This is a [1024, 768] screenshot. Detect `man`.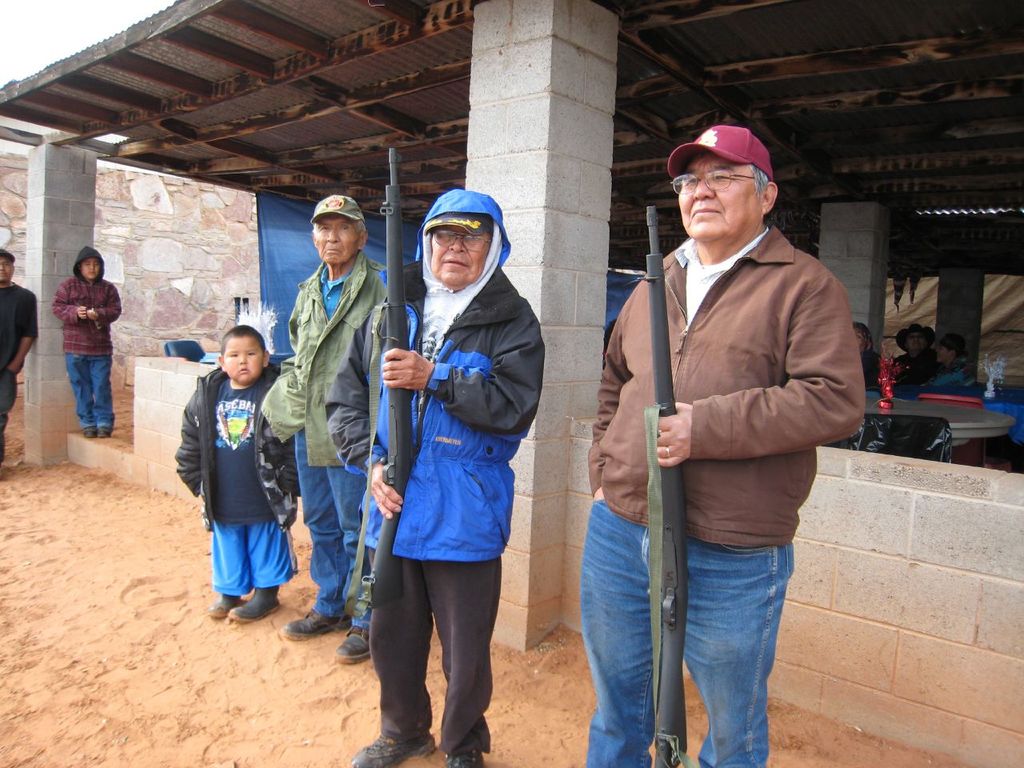
(918,337,975,393).
